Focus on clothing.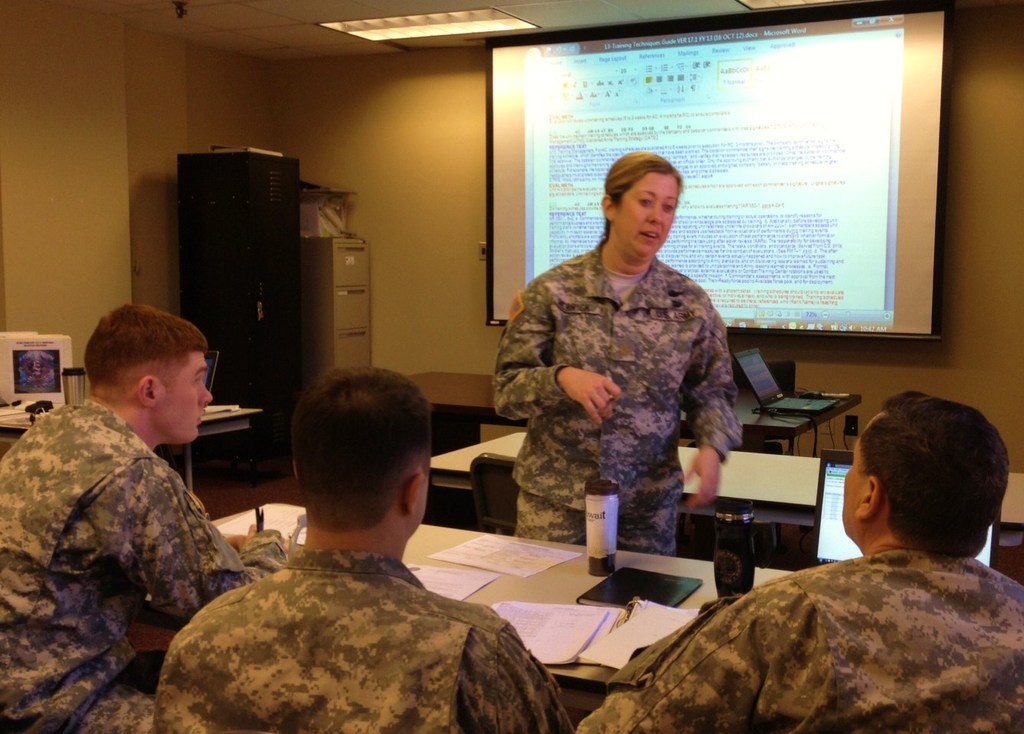
Focused at 575/542/1023/733.
